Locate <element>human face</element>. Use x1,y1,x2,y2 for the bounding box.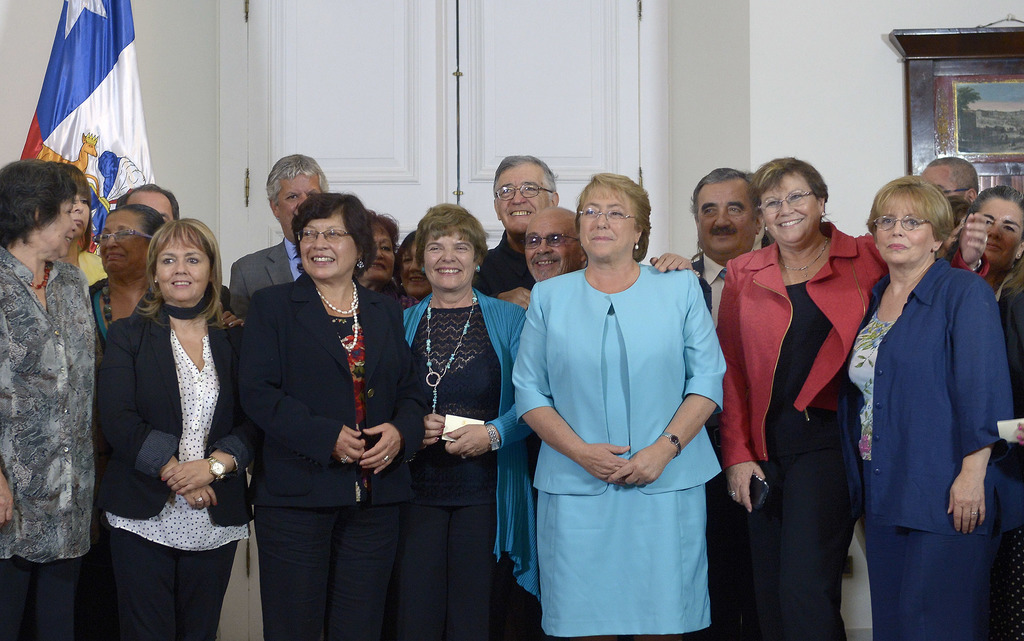
698,178,753,252.
